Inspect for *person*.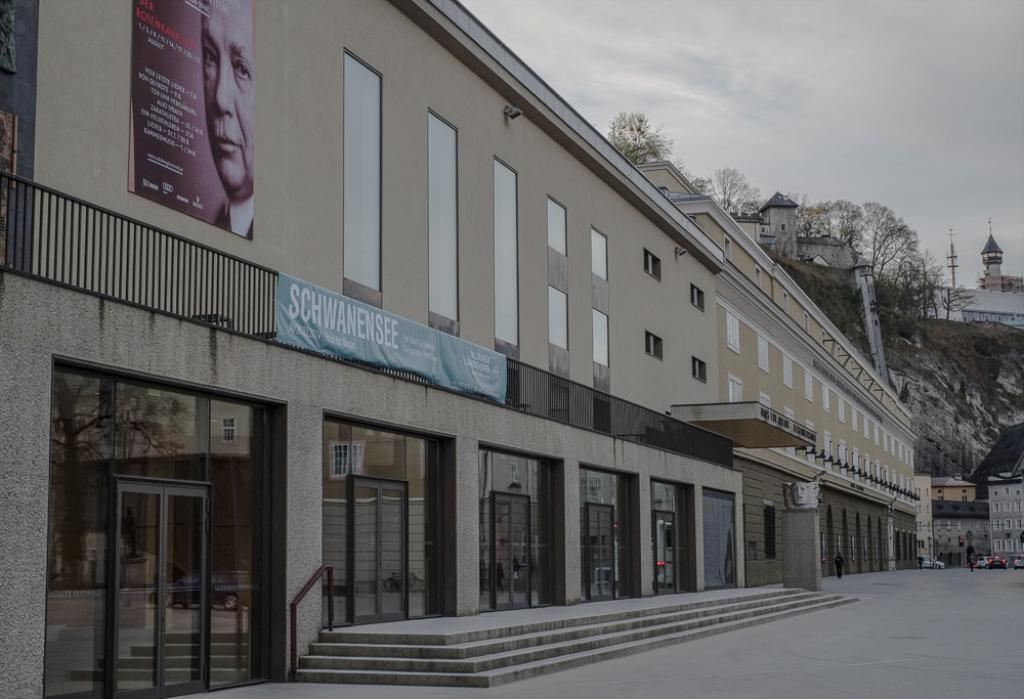
Inspection: locate(918, 554, 924, 571).
